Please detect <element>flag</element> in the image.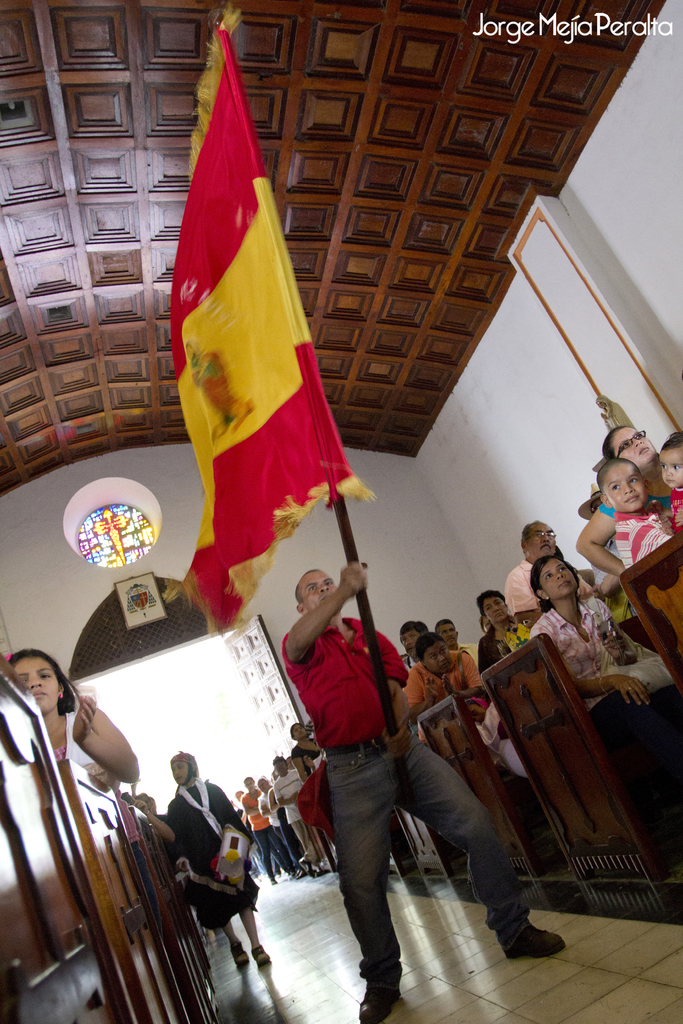
[left=163, top=16, right=360, bottom=643].
